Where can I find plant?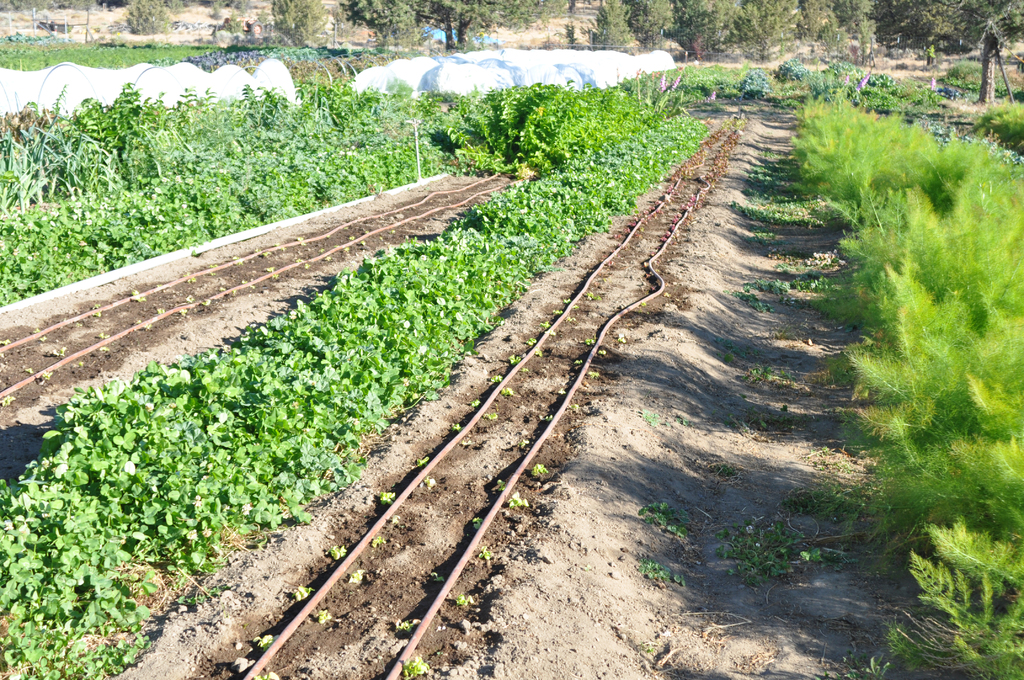
You can find it at crop(568, 401, 582, 414).
